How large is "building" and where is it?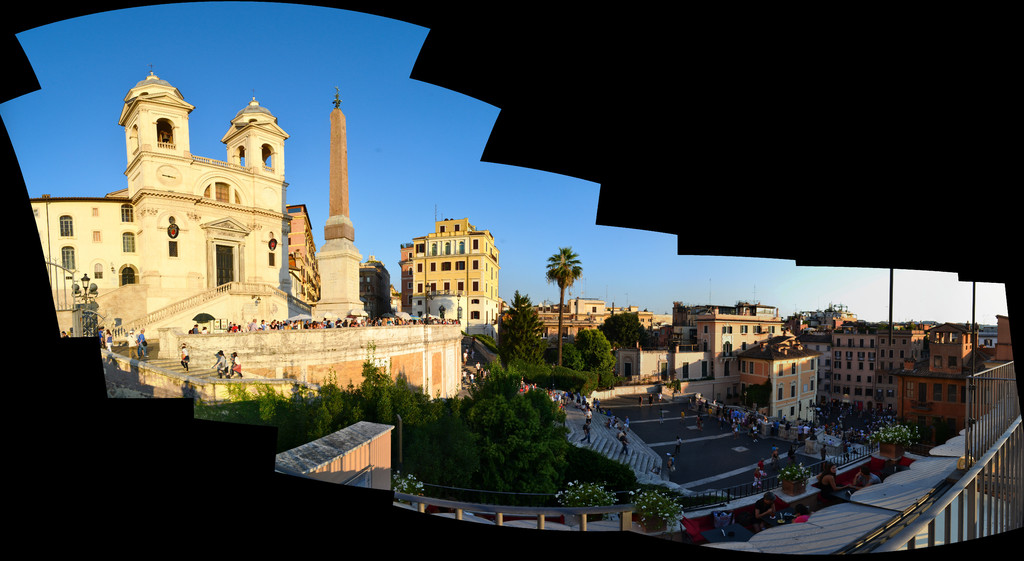
Bounding box: [403, 221, 502, 346].
